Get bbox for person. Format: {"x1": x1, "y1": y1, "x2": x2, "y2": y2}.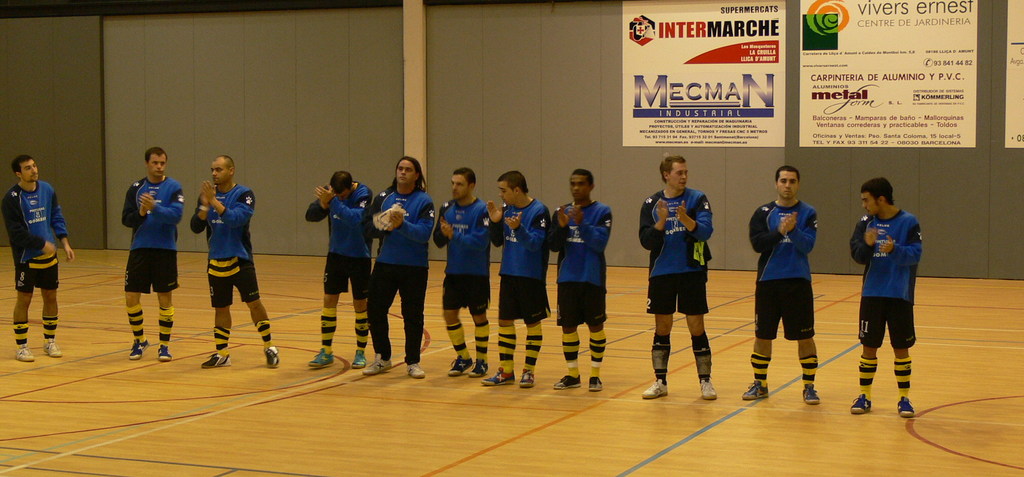
{"x1": 123, "y1": 147, "x2": 185, "y2": 363}.
